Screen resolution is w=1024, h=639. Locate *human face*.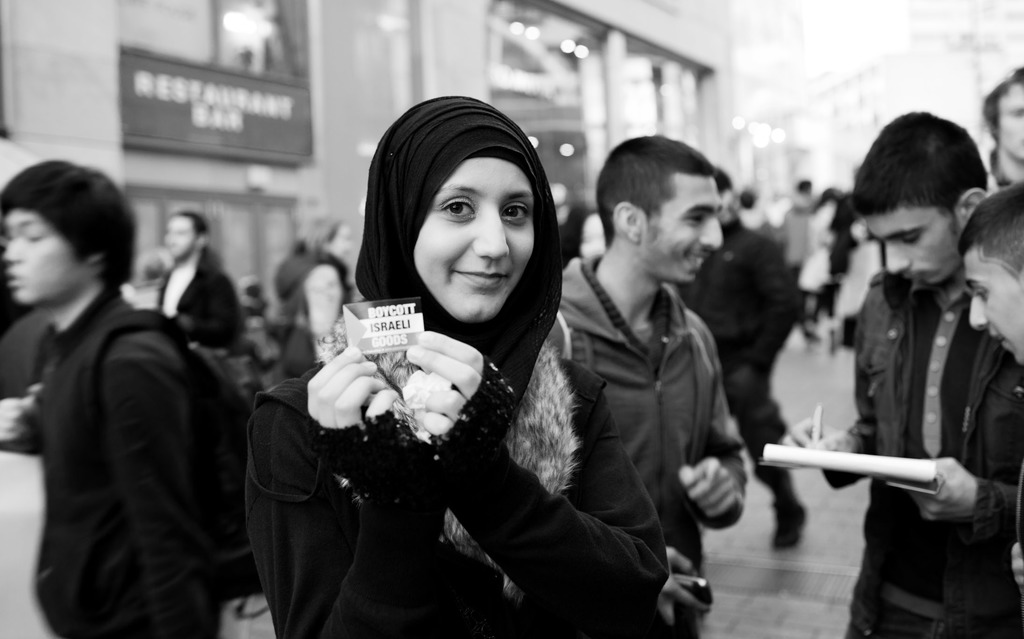
left=167, top=214, right=198, bottom=257.
